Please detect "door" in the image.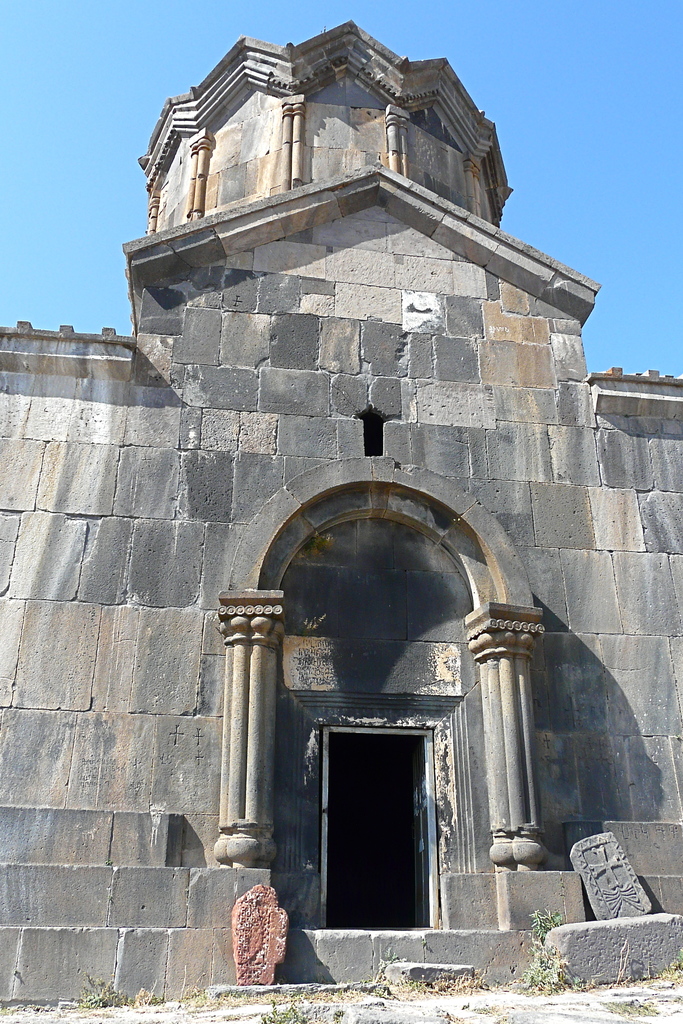
(317,726,449,933).
